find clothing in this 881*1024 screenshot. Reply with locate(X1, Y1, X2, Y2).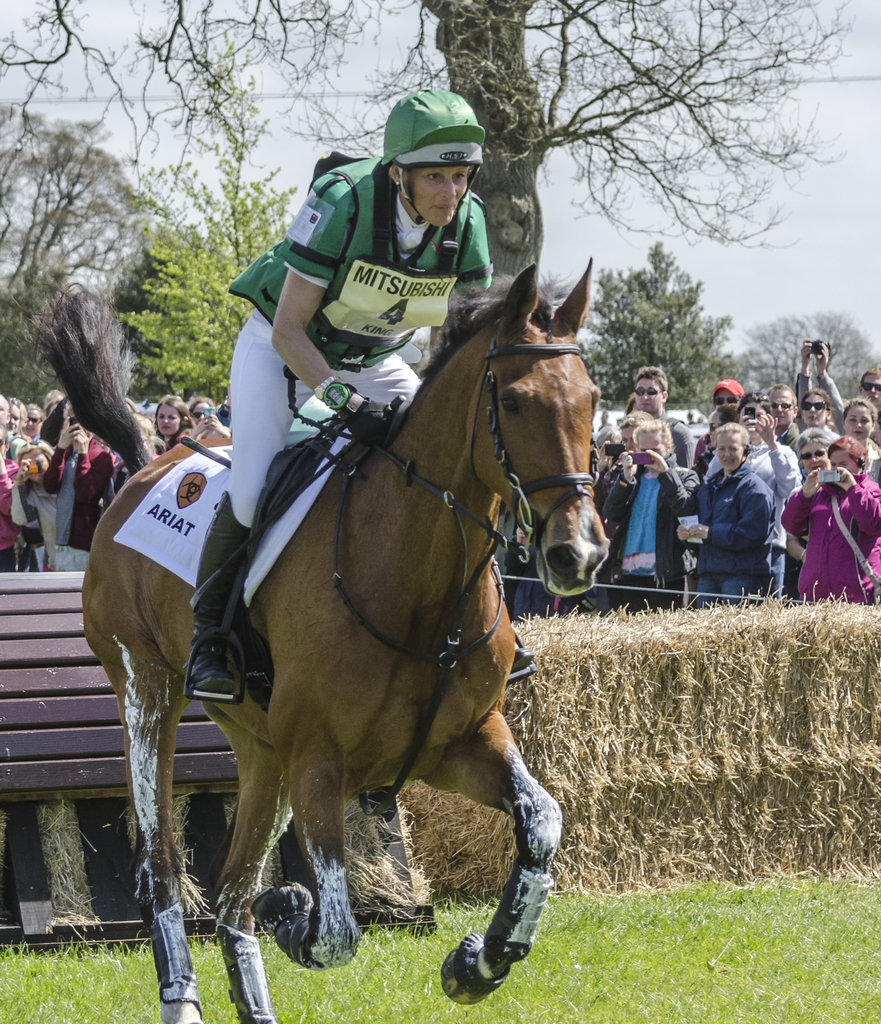
locate(4, 467, 50, 572).
